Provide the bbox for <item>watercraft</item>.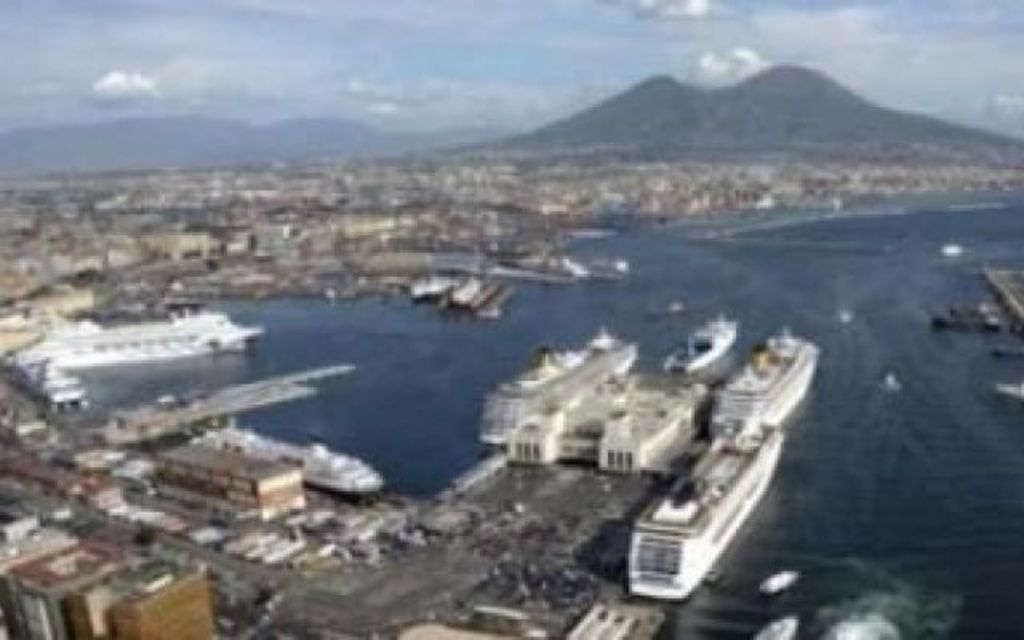
(x1=629, y1=422, x2=786, y2=598).
